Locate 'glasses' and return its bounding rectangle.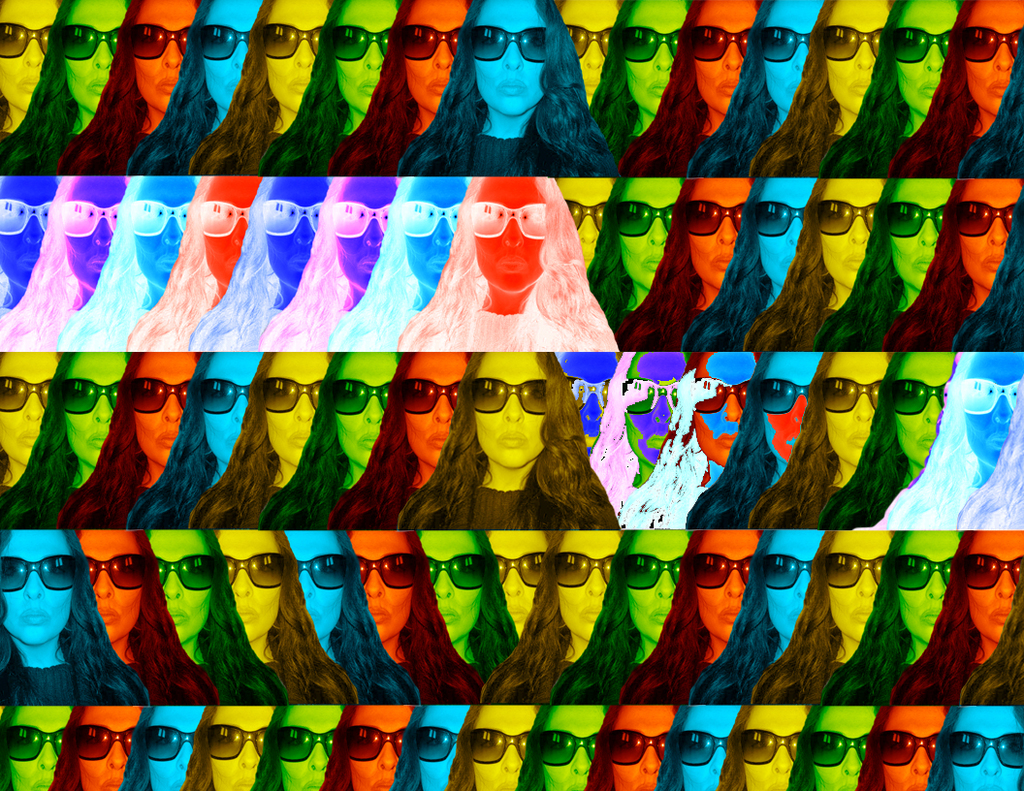
Rect(813, 206, 884, 235).
